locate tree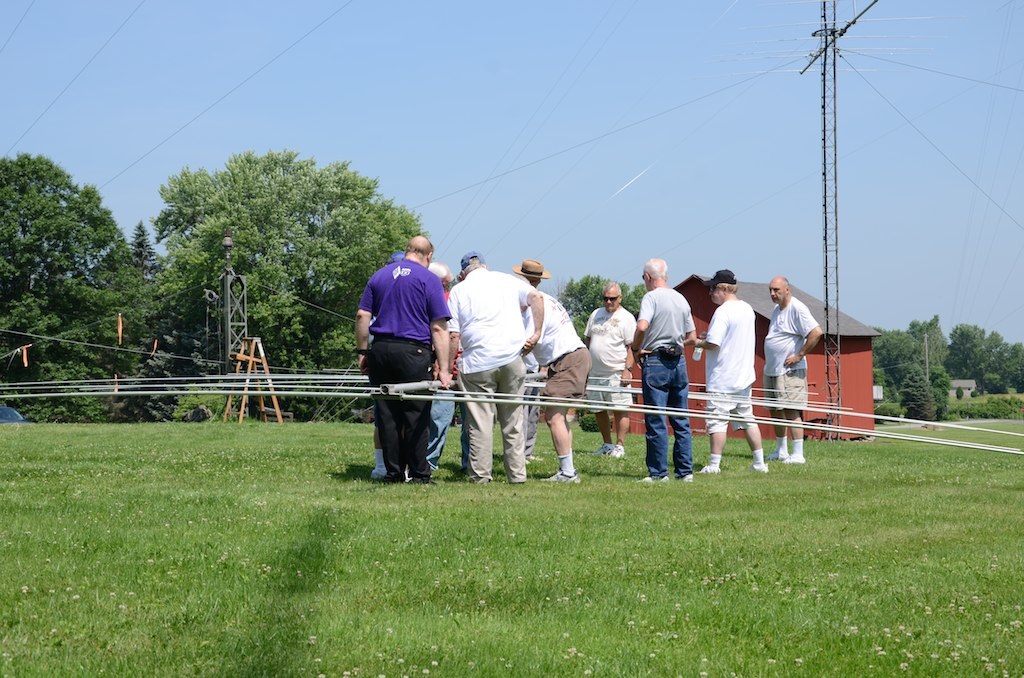
locate(555, 271, 654, 358)
